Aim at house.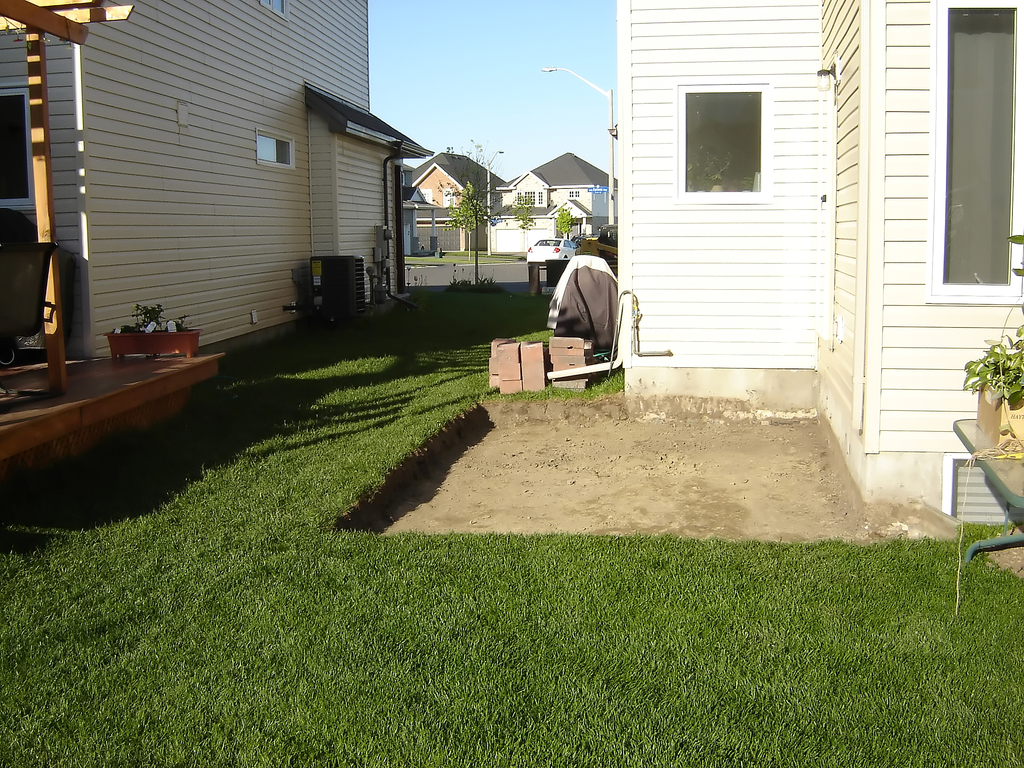
Aimed at 410:151:494:248.
